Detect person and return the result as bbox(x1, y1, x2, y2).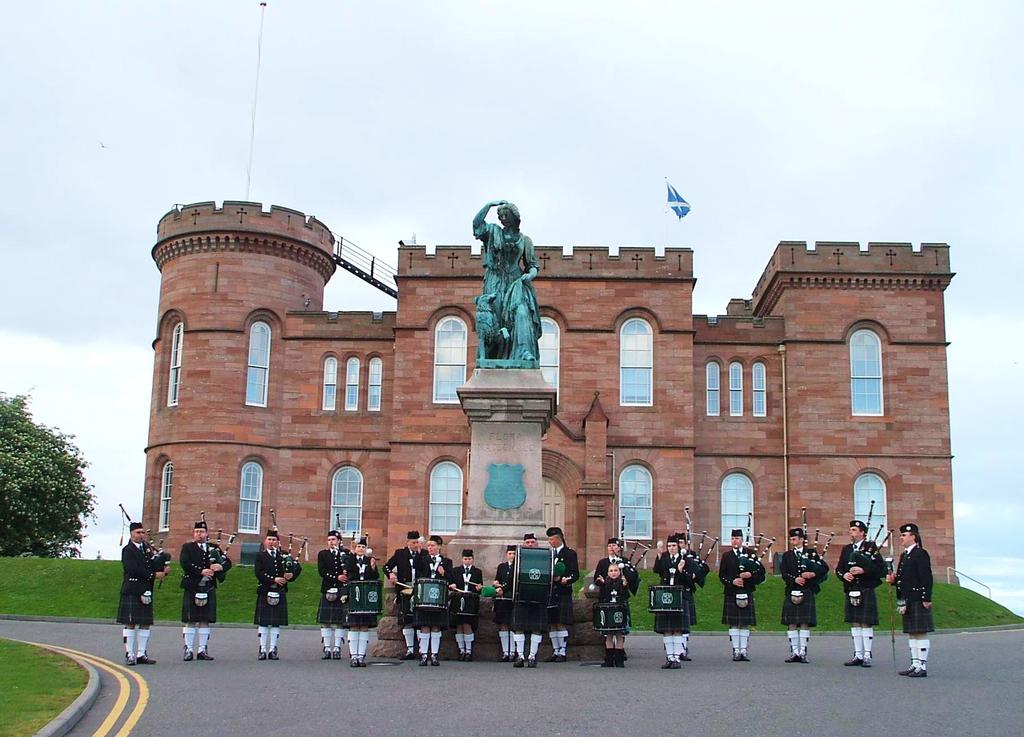
bbox(885, 514, 938, 659).
